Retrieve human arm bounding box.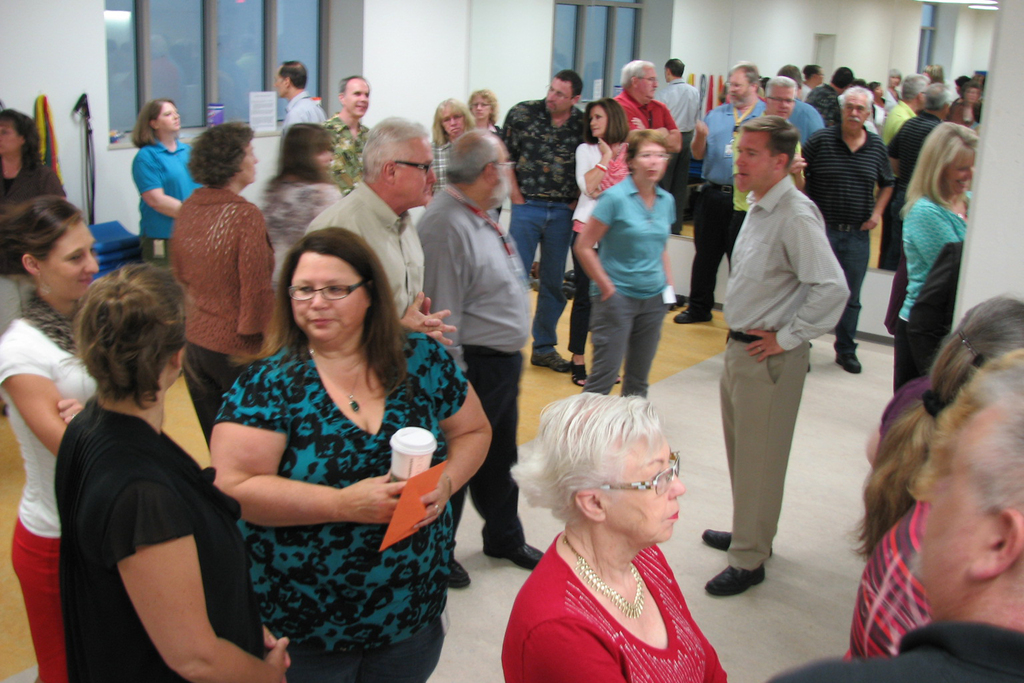
Bounding box: rect(209, 392, 400, 517).
